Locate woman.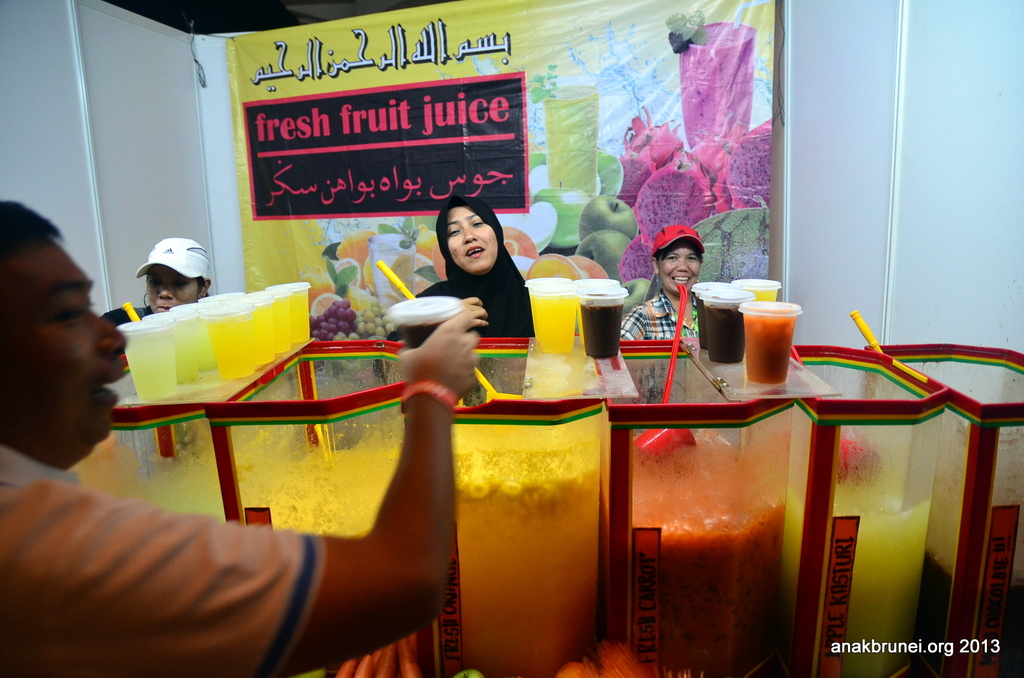
Bounding box: left=99, top=233, right=214, bottom=331.
